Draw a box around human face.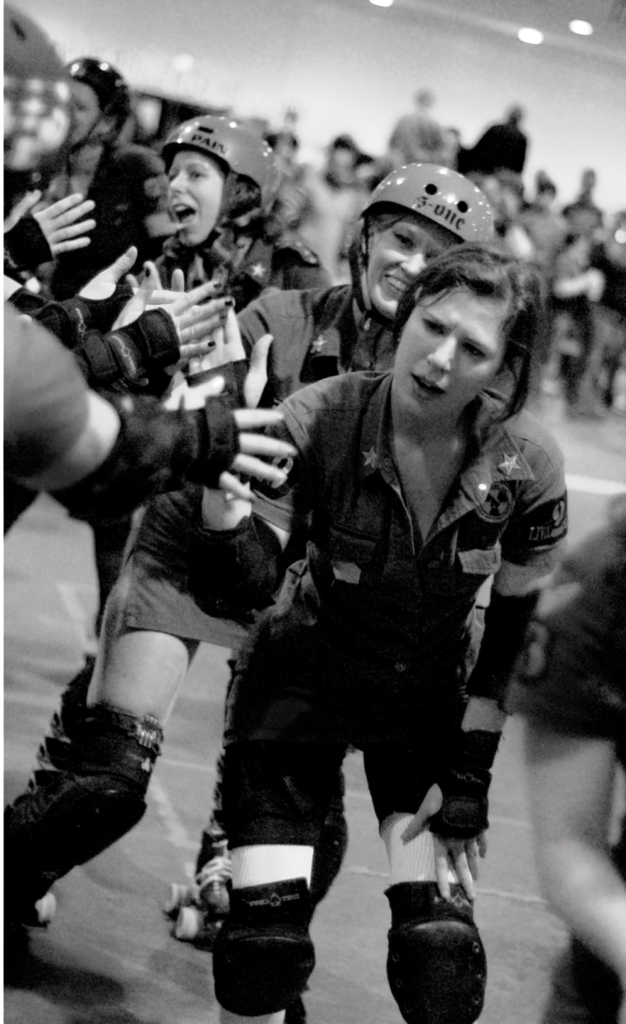
[373,218,449,302].
